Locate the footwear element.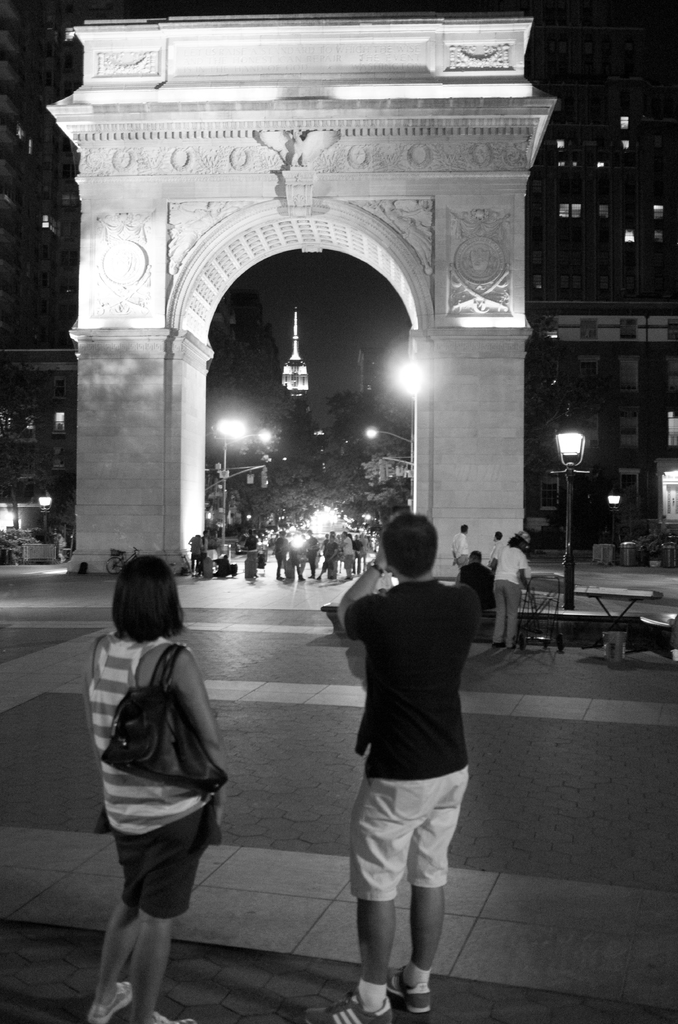
Element bbox: {"x1": 88, "y1": 974, "x2": 133, "y2": 1023}.
